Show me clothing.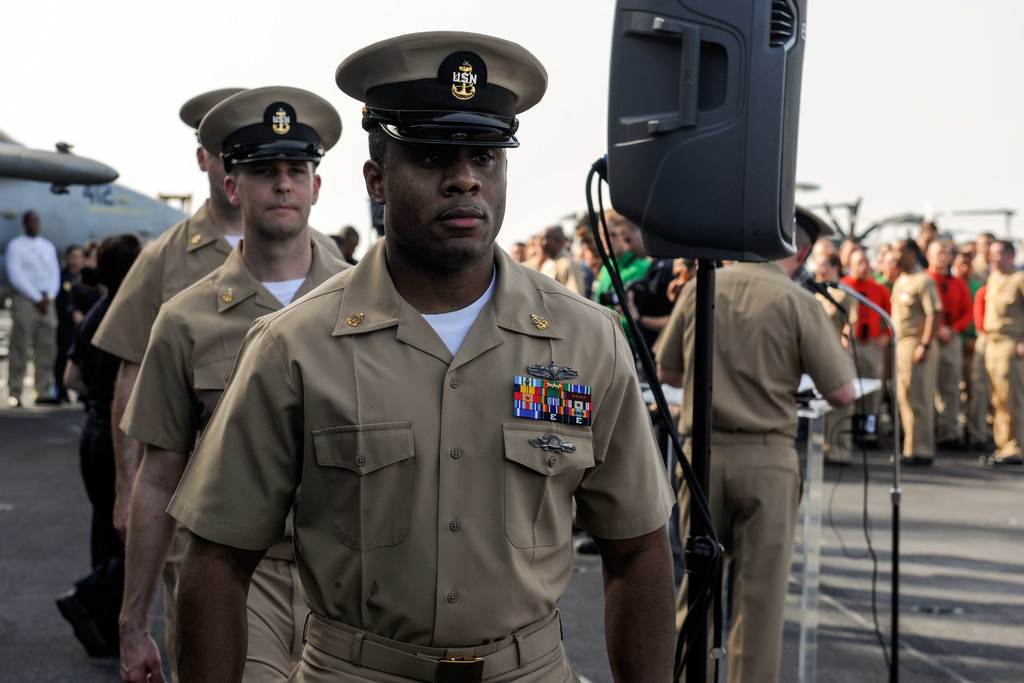
clothing is here: 965,278,995,444.
